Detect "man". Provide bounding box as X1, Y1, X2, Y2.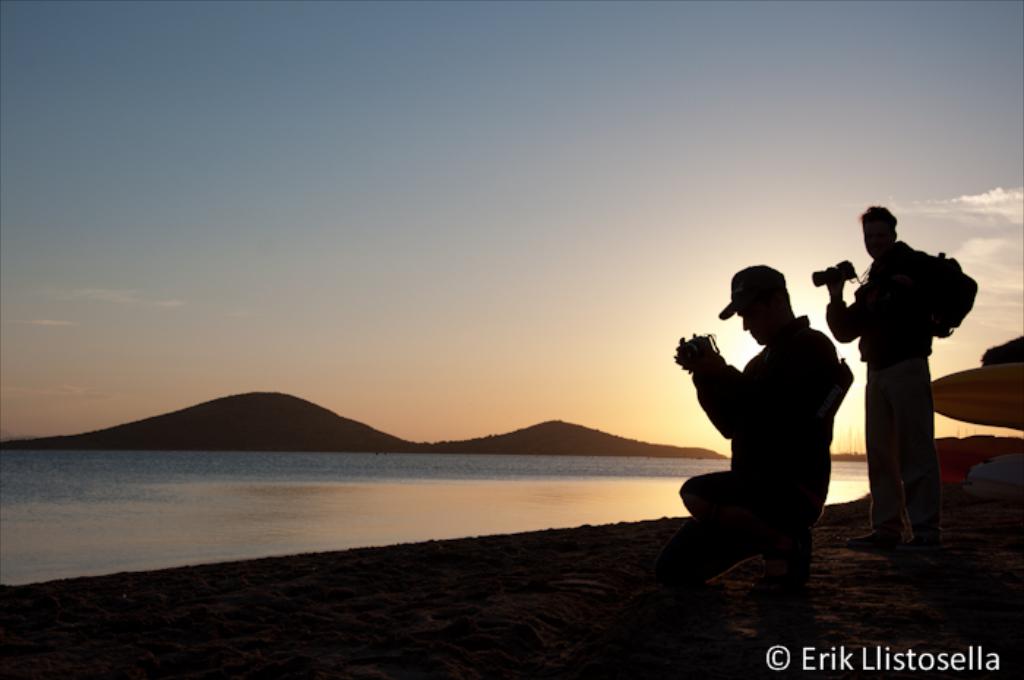
663, 271, 881, 585.
